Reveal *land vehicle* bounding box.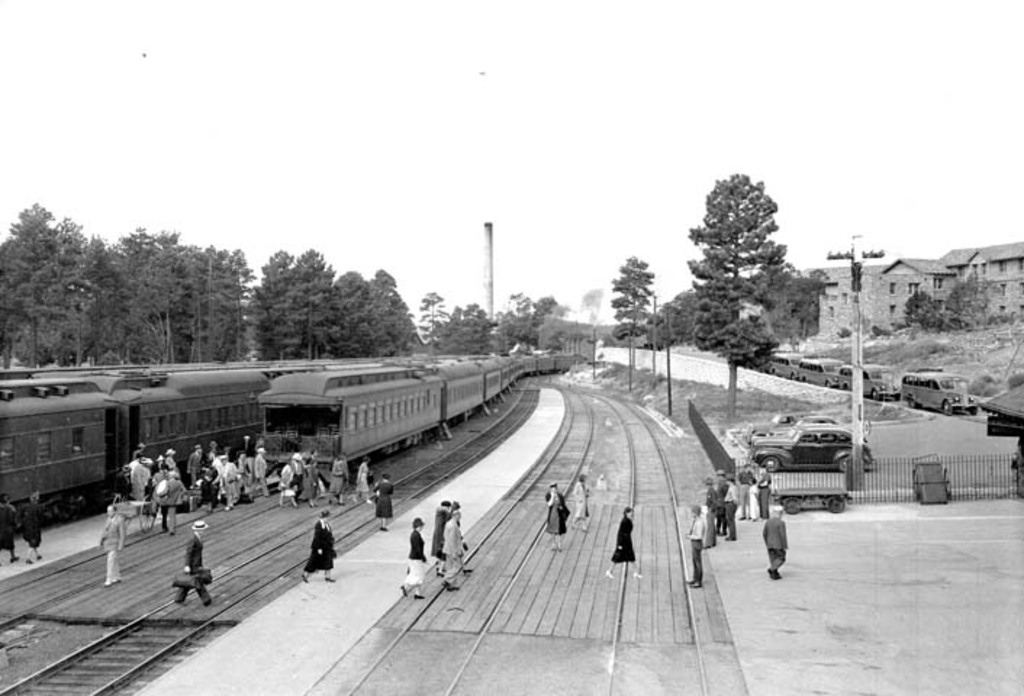
Revealed: rect(899, 367, 973, 413).
